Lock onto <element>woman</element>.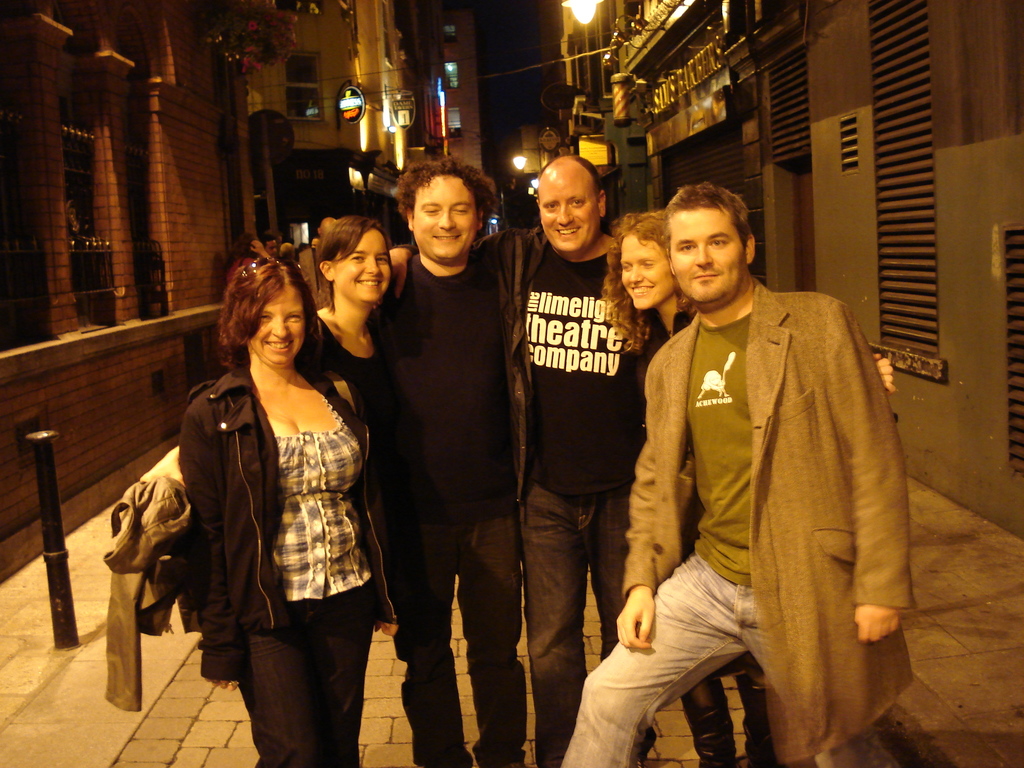
Locked: [131,219,388,765].
